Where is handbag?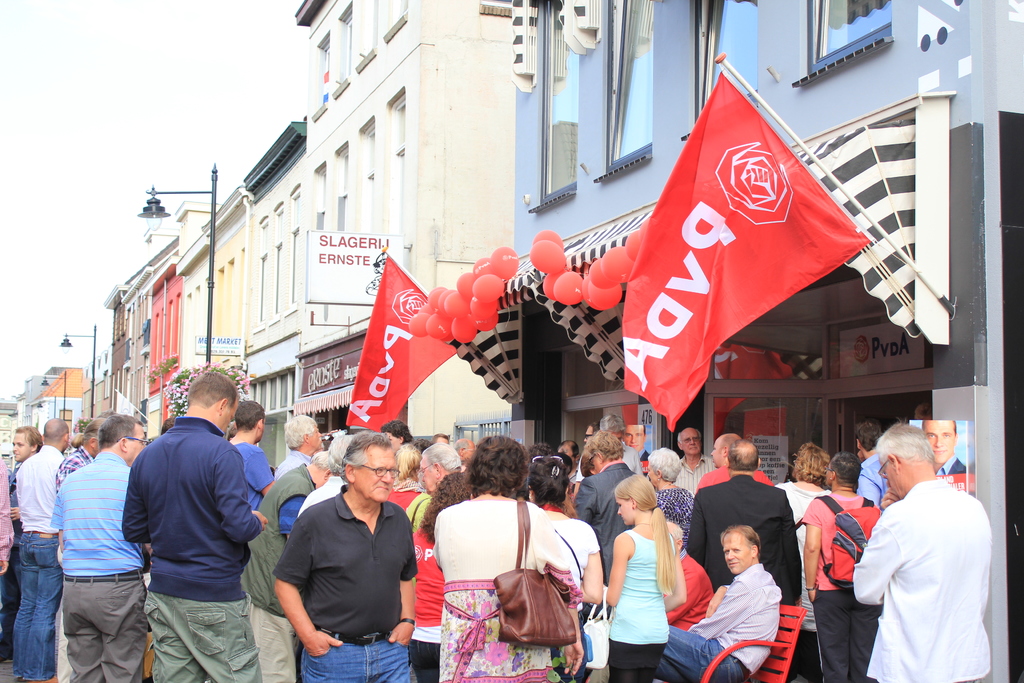
box(493, 500, 575, 645).
